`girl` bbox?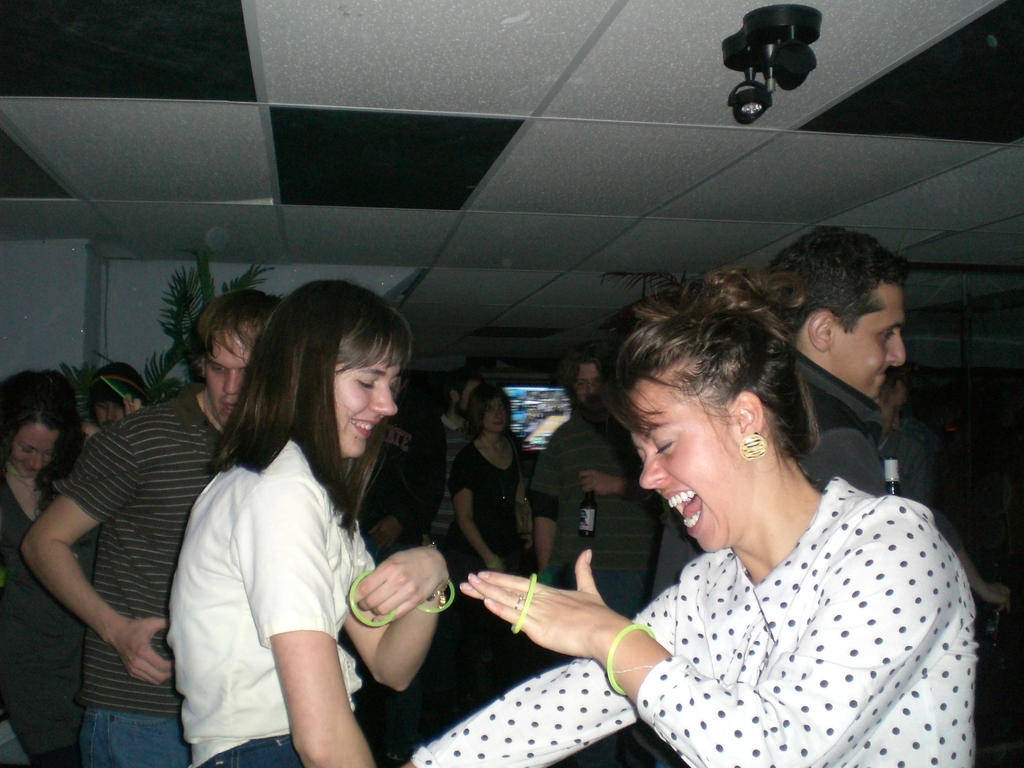
x1=0, y1=367, x2=102, y2=767
